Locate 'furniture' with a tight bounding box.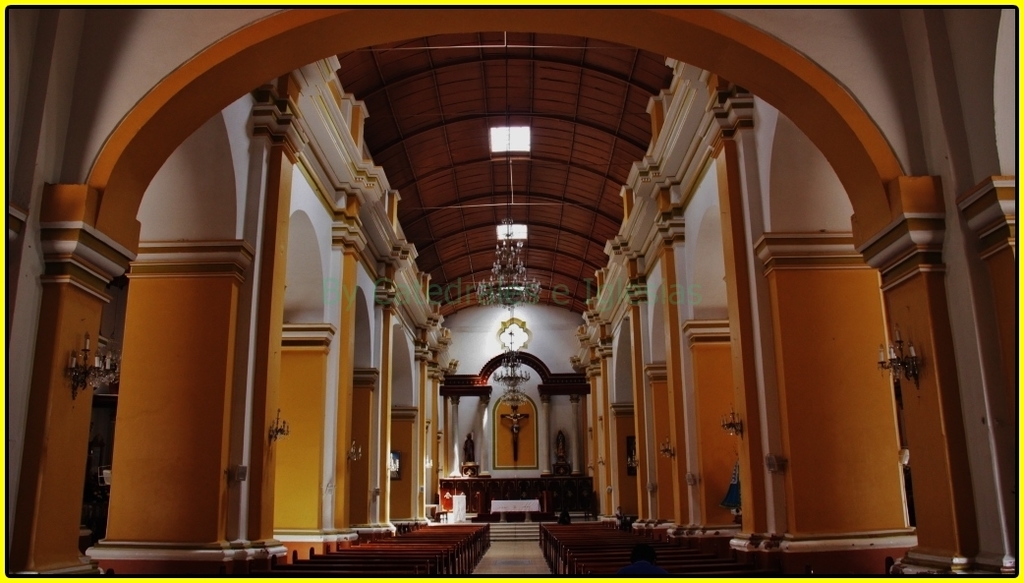
pyautogui.locateOnScreen(441, 477, 593, 517).
